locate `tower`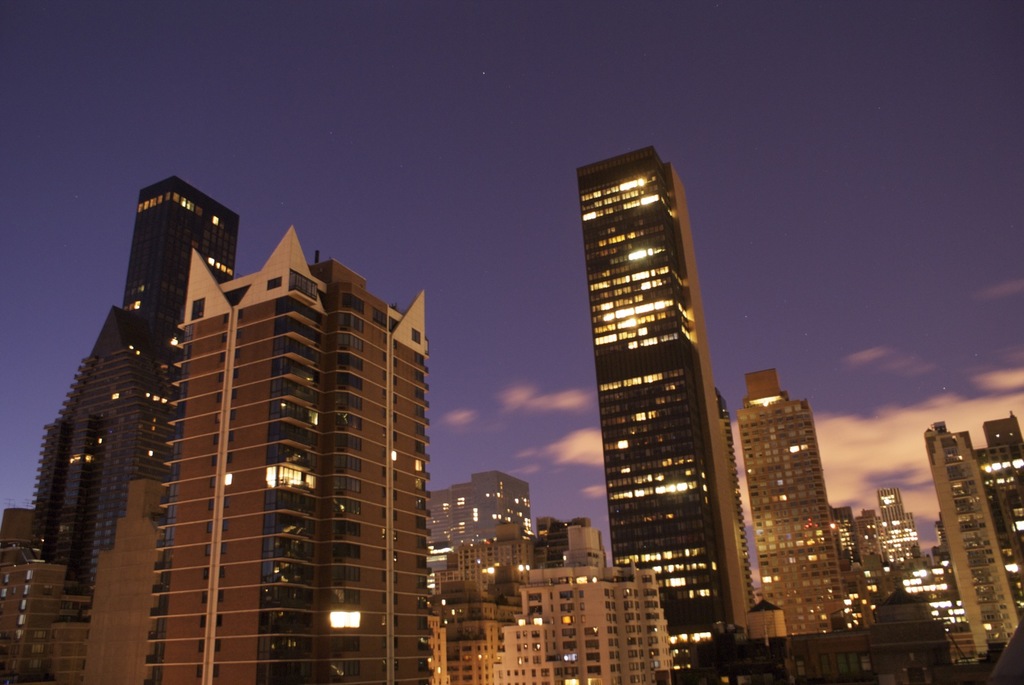
l=921, t=428, r=1023, b=651
